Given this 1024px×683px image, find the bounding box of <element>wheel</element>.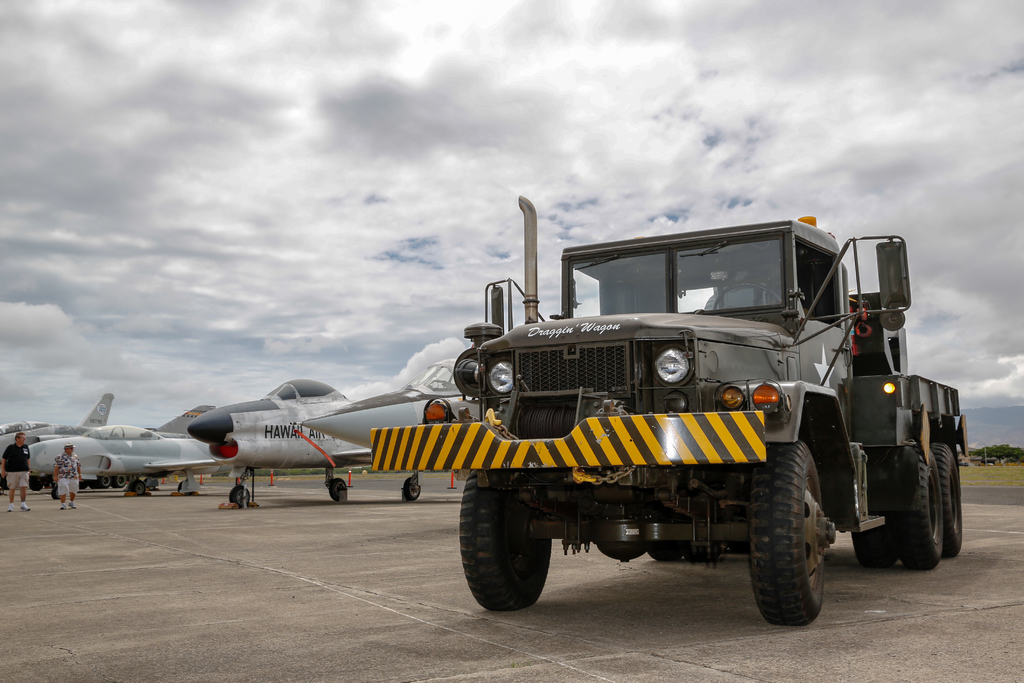
l=130, t=481, r=147, b=497.
